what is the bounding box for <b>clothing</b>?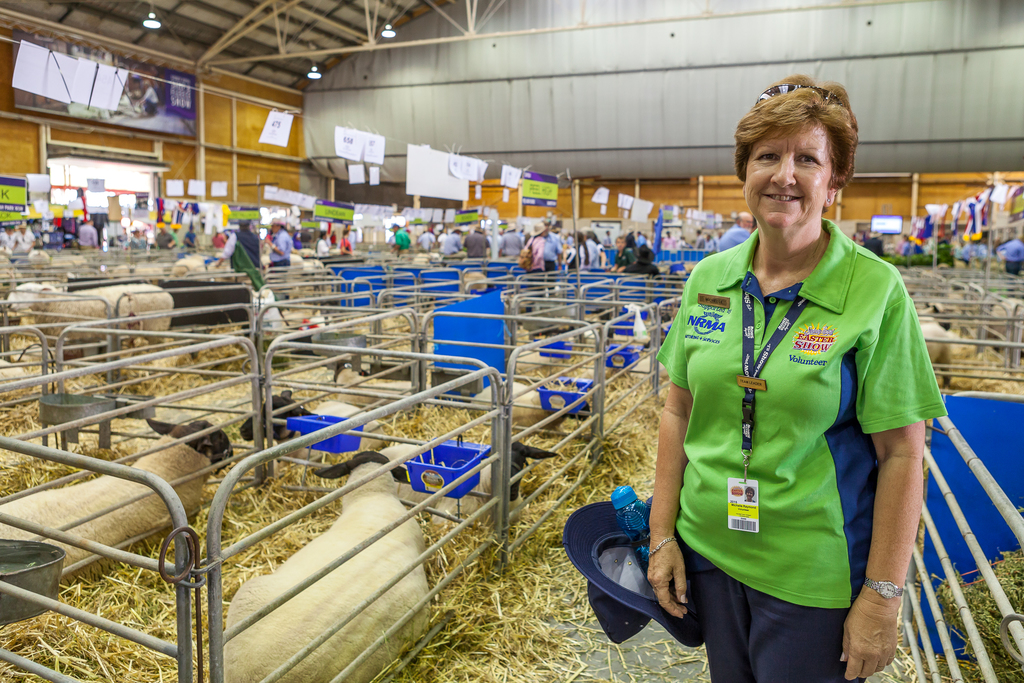
394:229:405:251.
